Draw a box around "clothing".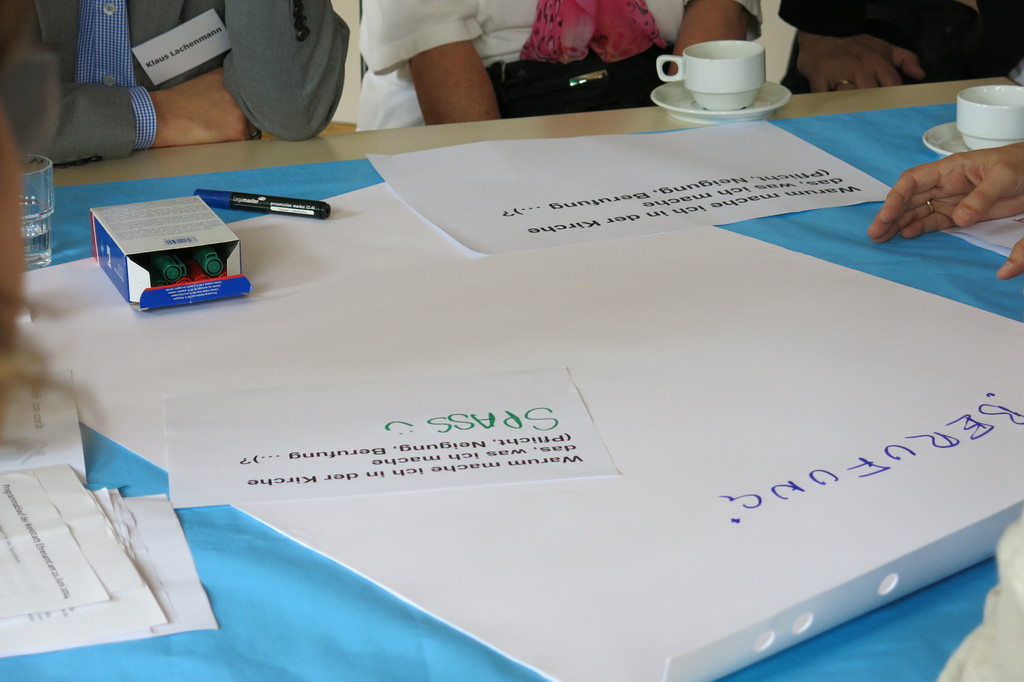
locate(0, 0, 351, 163).
